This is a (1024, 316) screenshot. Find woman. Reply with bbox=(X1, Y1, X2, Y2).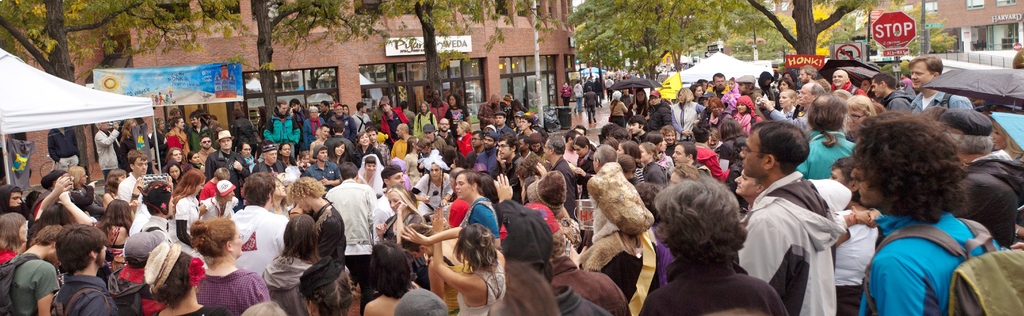
bbox=(644, 90, 669, 132).
